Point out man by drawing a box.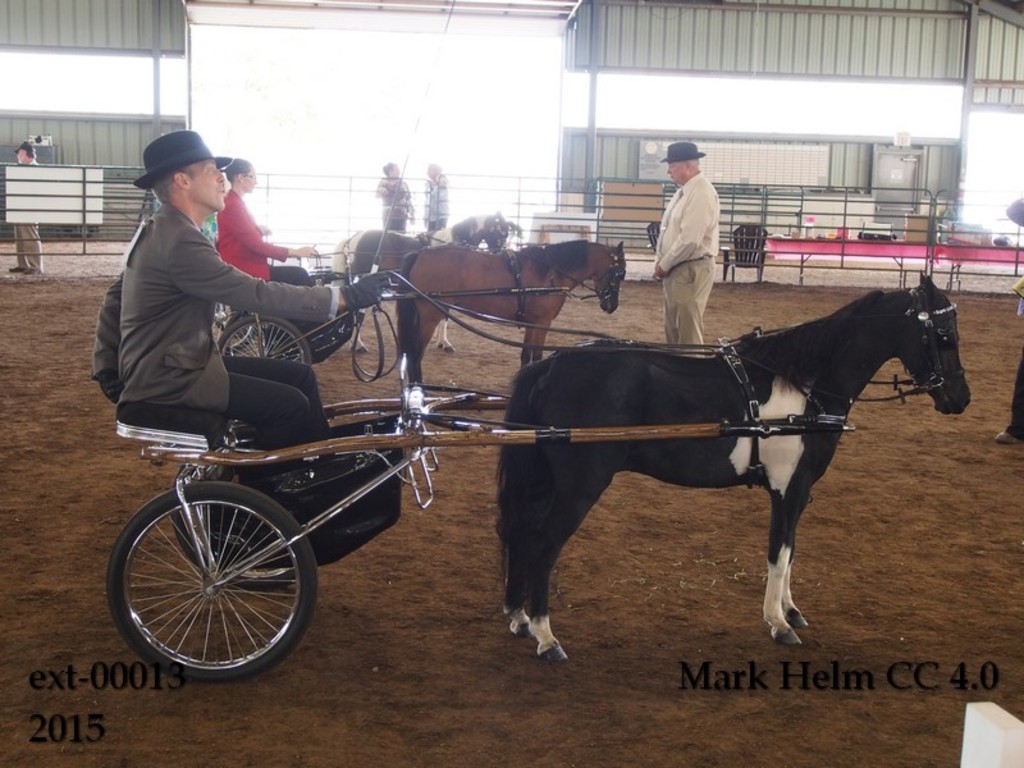
BBox(115, 127, 396, 493).
